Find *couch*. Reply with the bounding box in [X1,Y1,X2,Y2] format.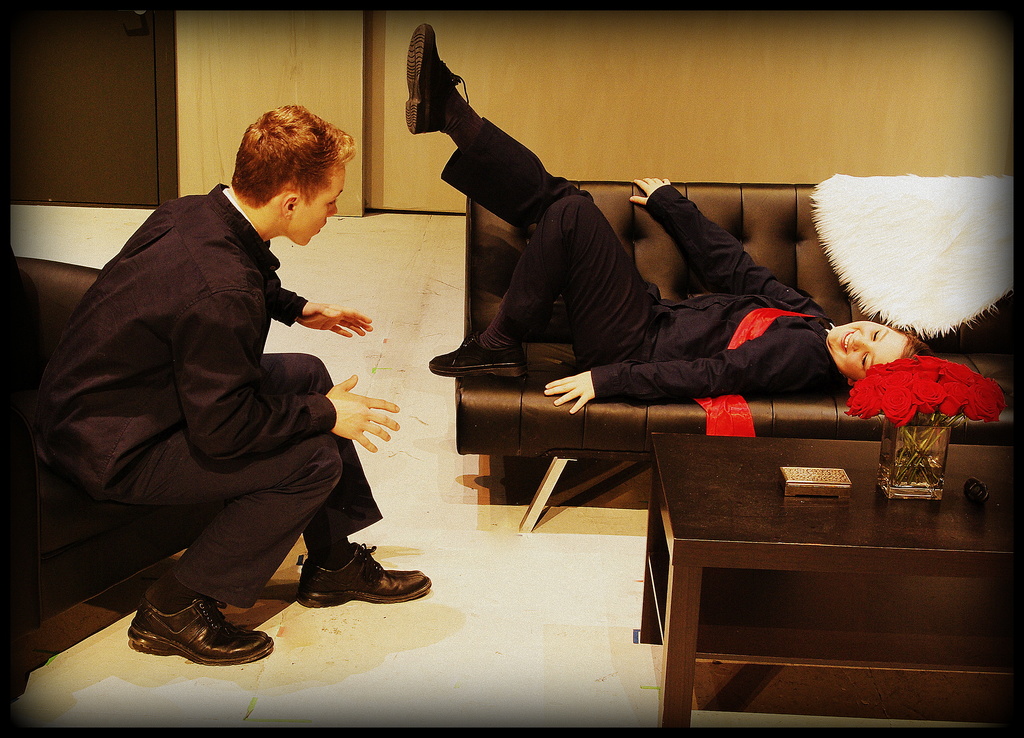
[412,199,961,490].
